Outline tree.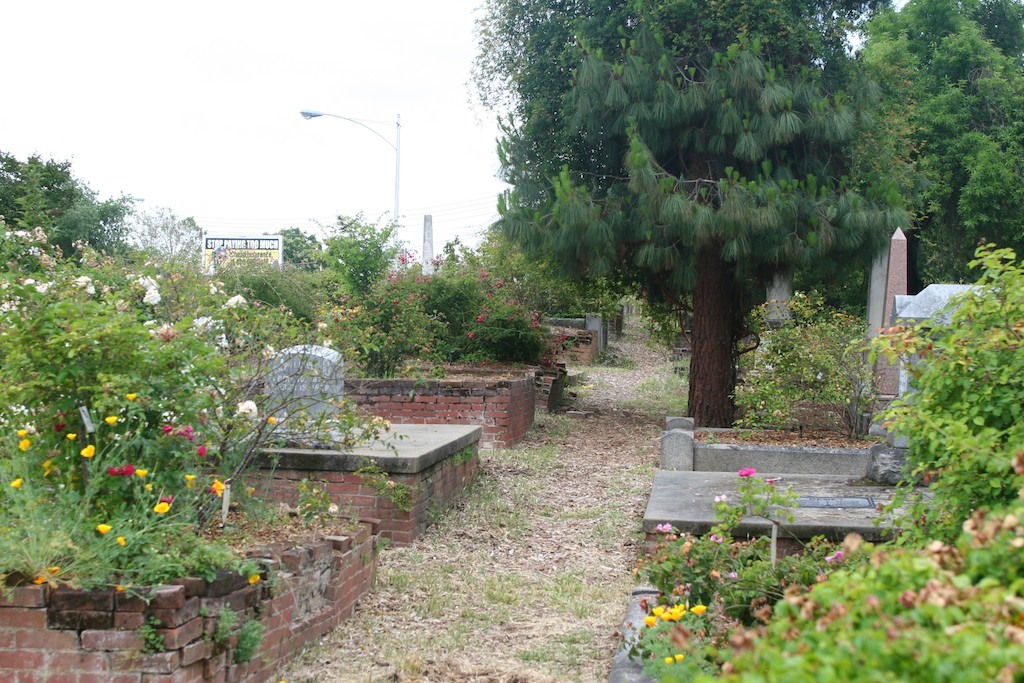
Outline: 482:205:625:317.
